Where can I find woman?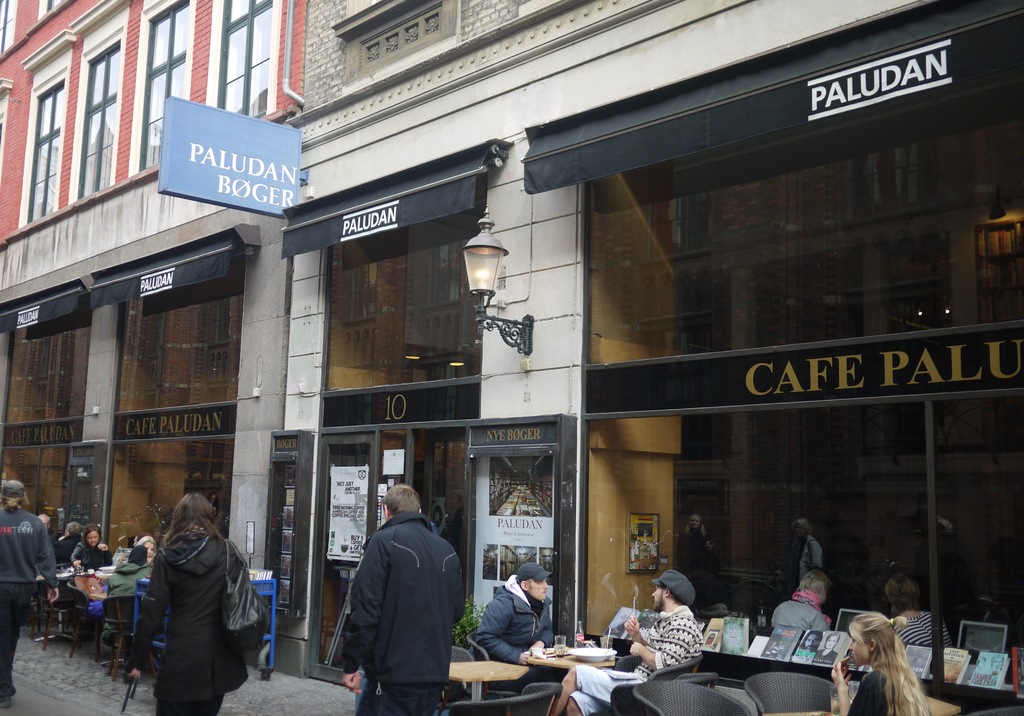
You can find it at Rect(833, 615, 929, 715).
